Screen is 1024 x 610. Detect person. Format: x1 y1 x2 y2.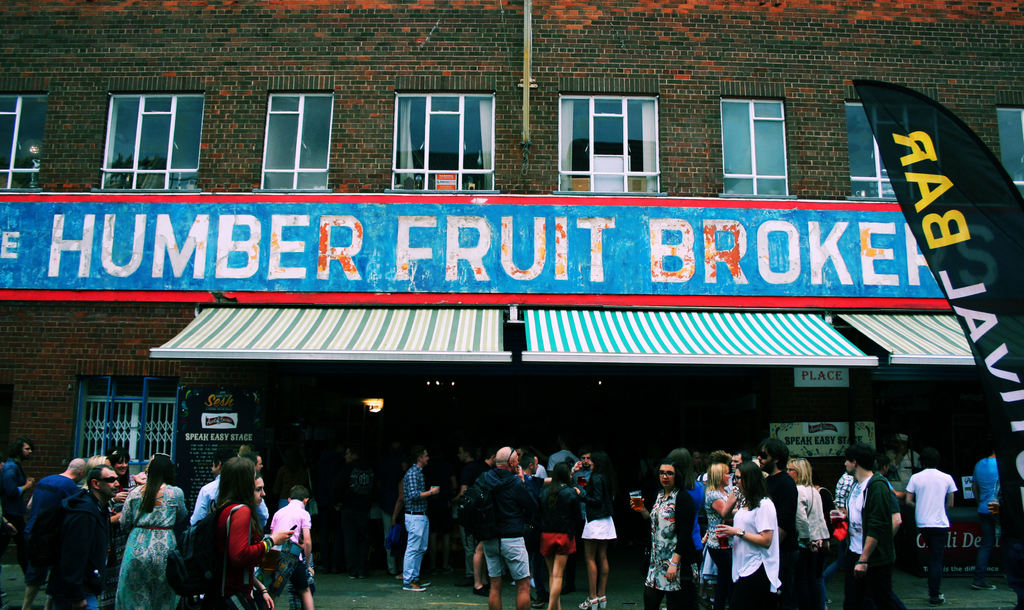
627 448 834 606.
